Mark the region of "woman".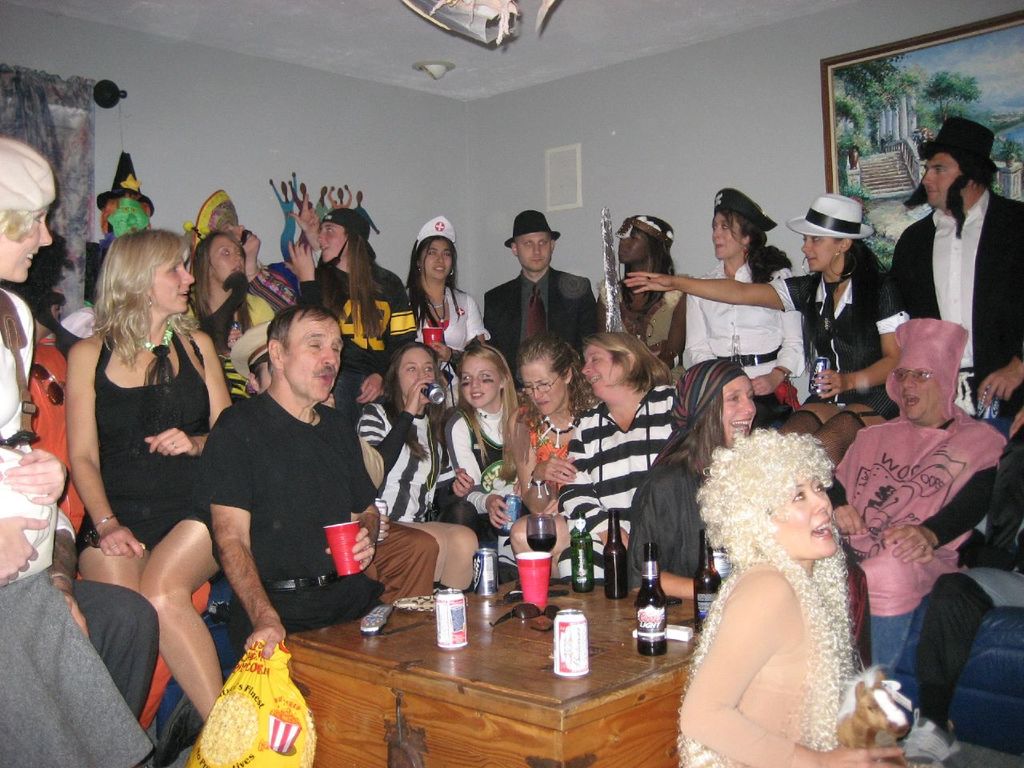
Region: 562/328/674/582.
